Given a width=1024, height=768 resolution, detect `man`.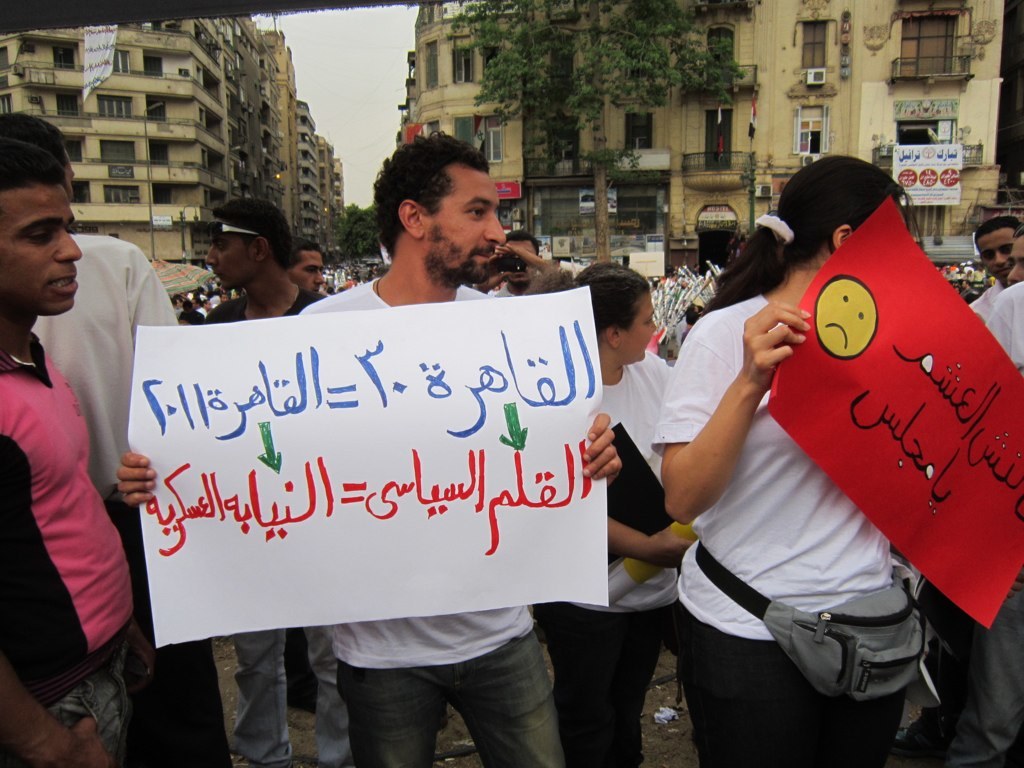
478/241/540/356.
